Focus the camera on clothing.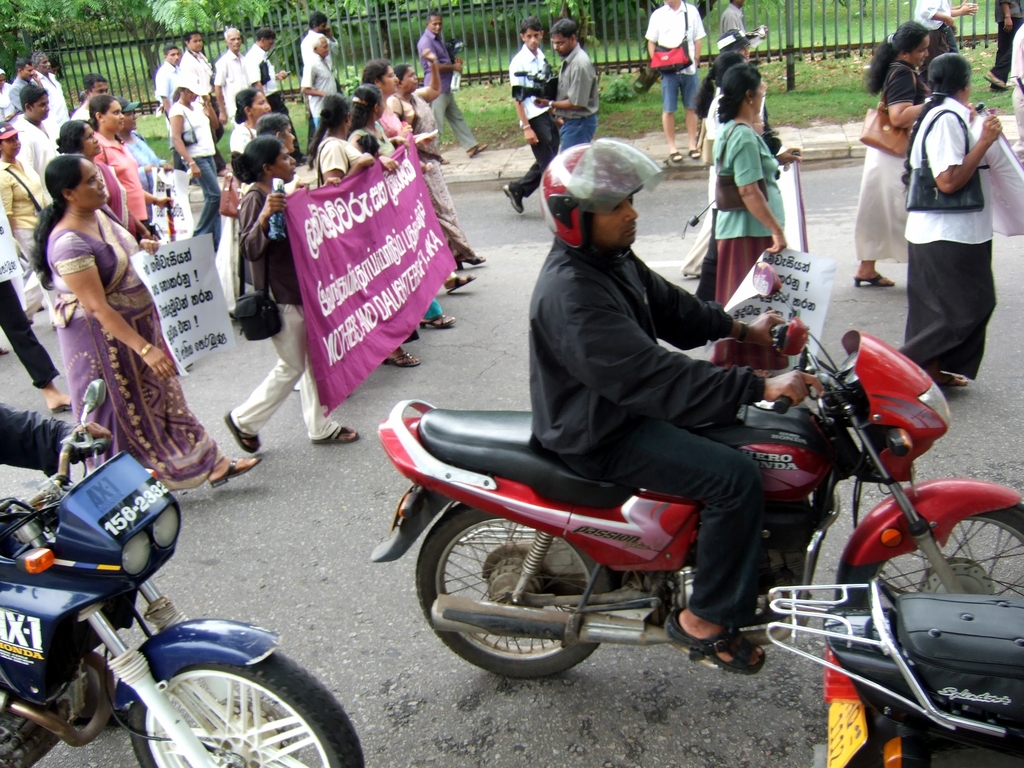
Focus region: l=303, t=53, r=327, b=130.
